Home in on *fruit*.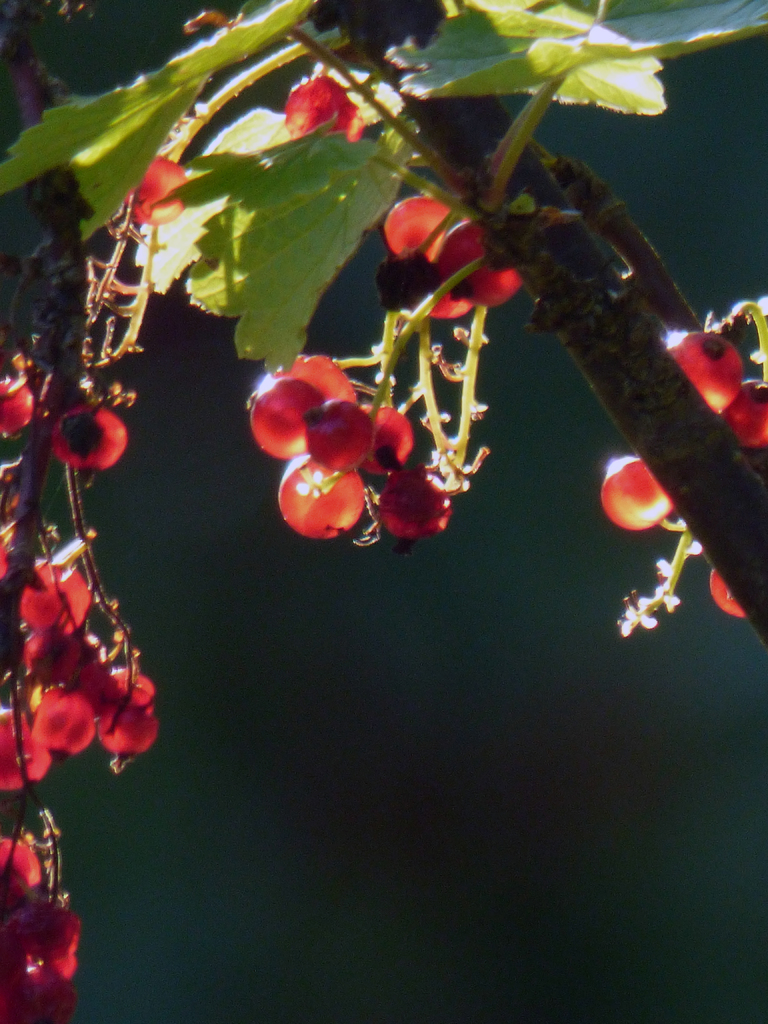
Homed in at [0,526,26,580].
